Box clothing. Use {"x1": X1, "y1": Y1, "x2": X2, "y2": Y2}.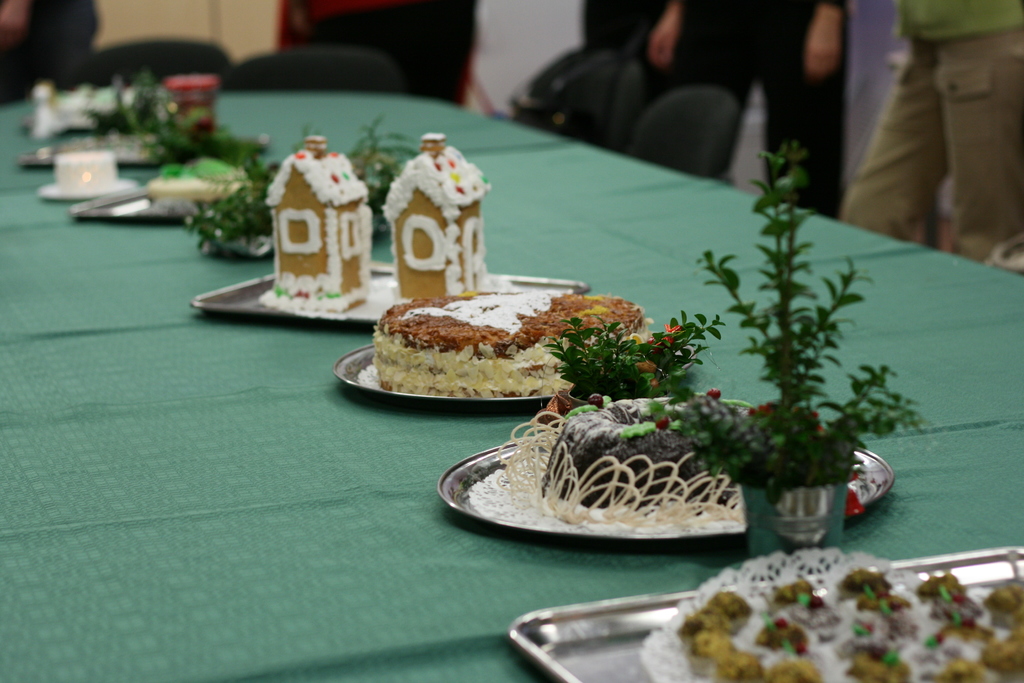
{"x1": 838, "y1": 24, "x2": 1002, "y2": 253}.
